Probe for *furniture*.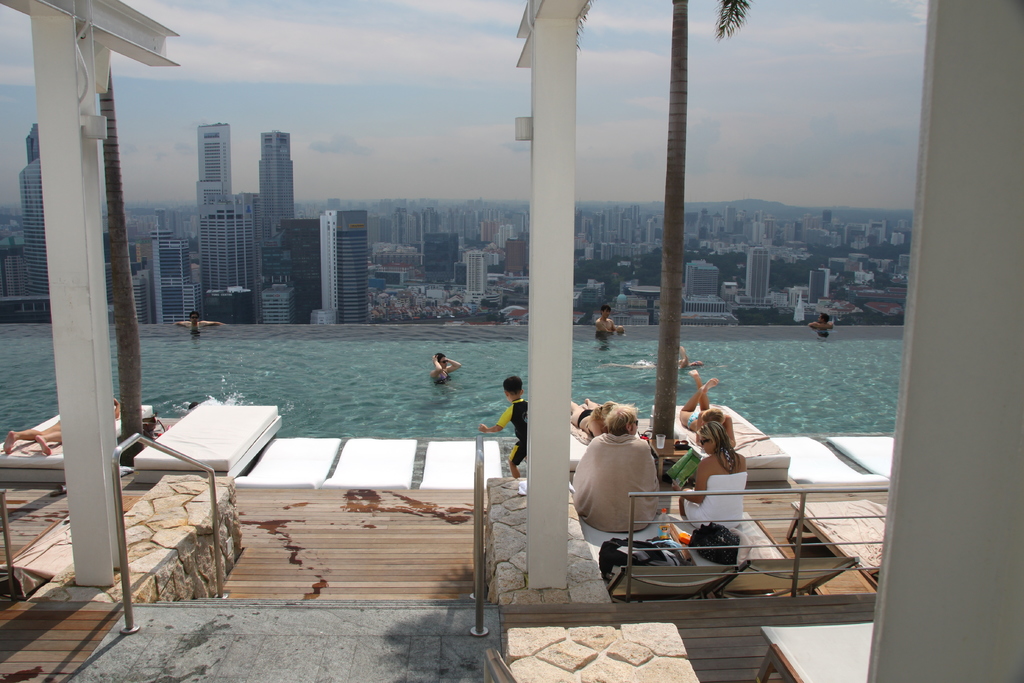
Probe result: Rect(582, 516, 739, 598).
